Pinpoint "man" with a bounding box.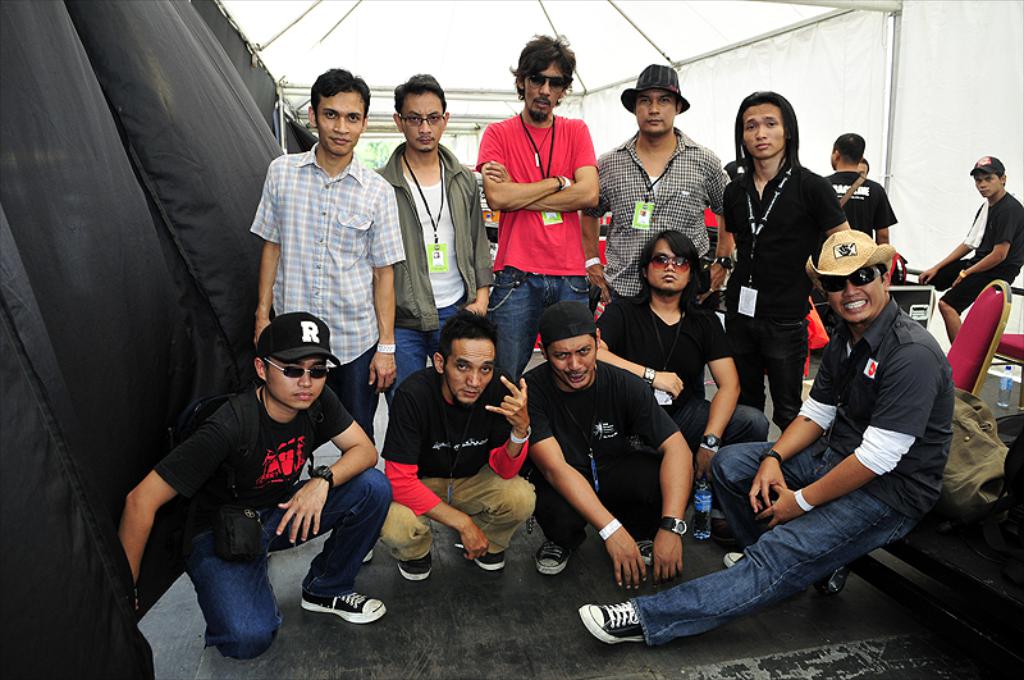
bbox=(923, 156, 1023, 353).
